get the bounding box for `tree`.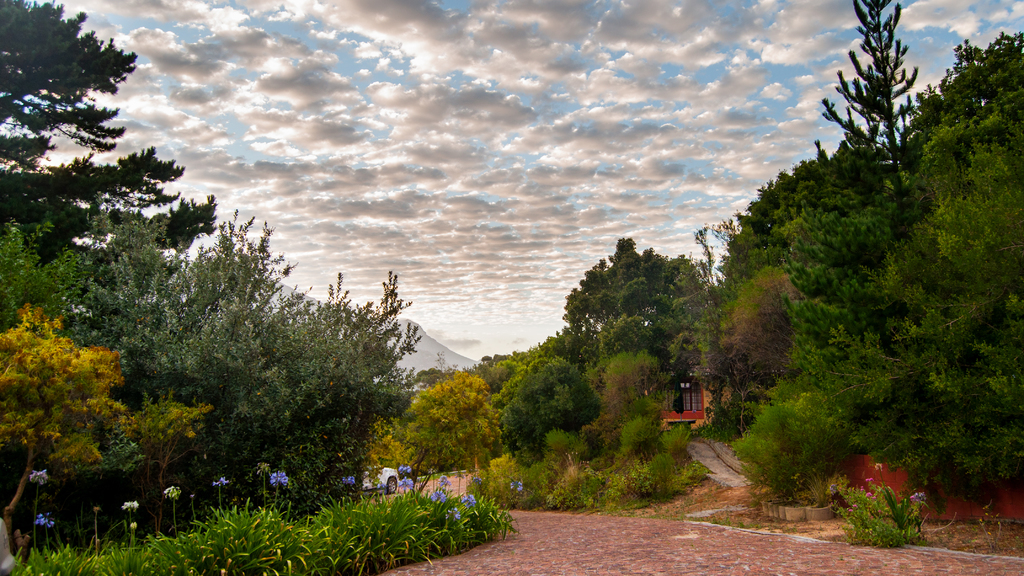
region(6, 221, 166, 541).
